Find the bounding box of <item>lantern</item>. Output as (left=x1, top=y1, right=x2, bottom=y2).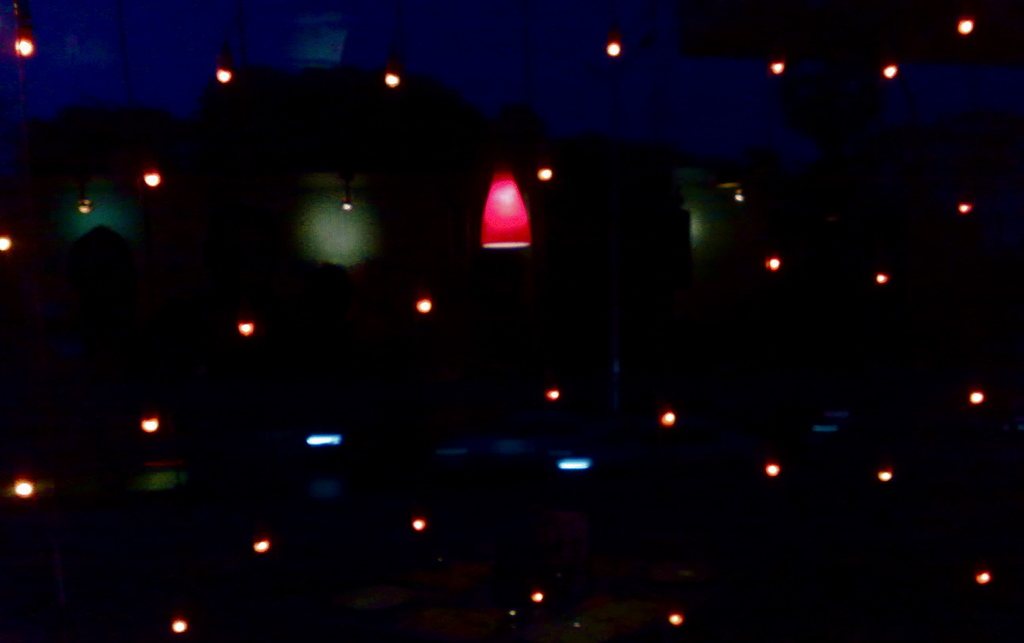
(left=410, top=514, right=426, bottom=533).
